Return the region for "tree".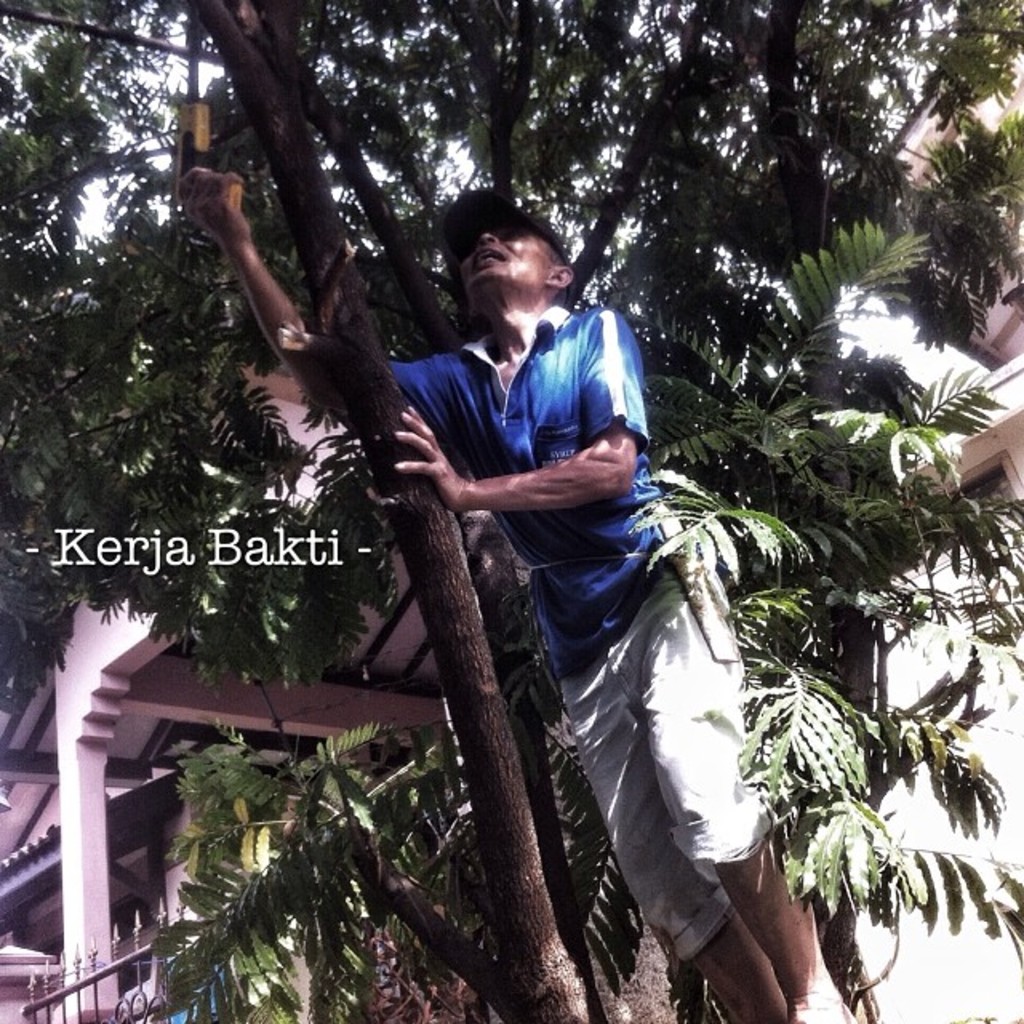
bbox(37, 46, 952, 939).
